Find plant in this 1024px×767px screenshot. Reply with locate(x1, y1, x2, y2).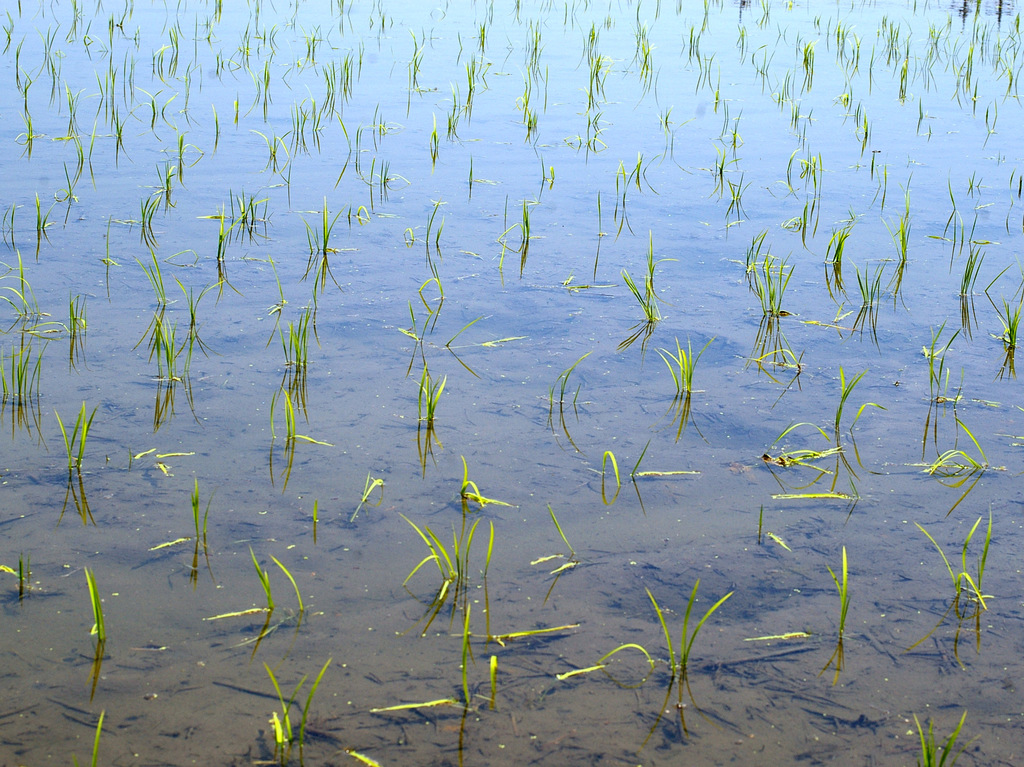
locate(541, 339, 598, 407).
